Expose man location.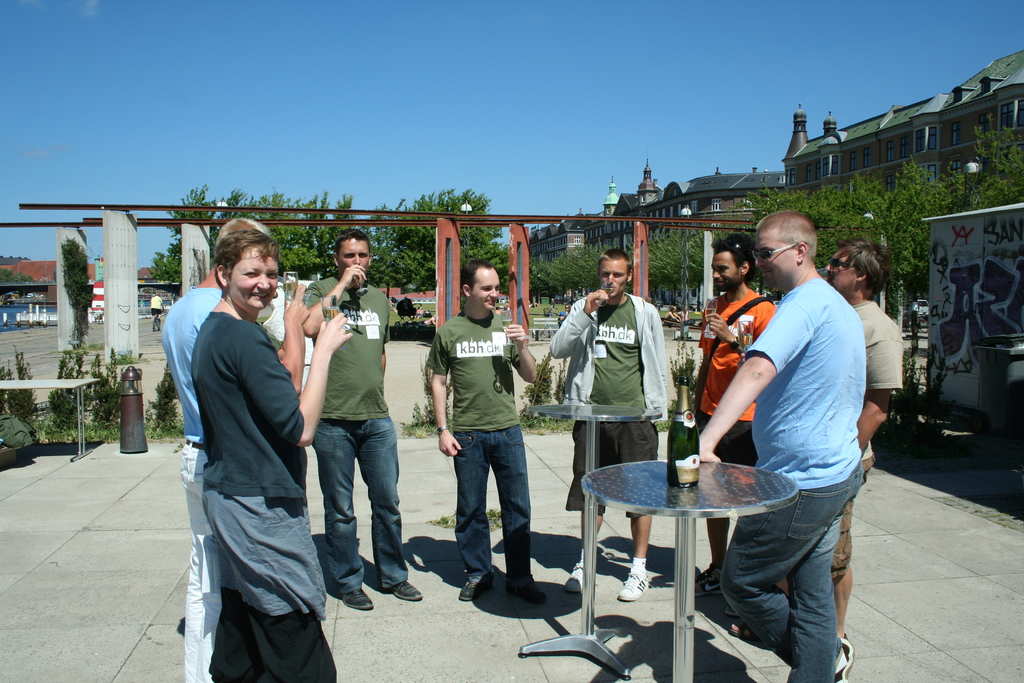
Exposed at (159,213,312,682).
